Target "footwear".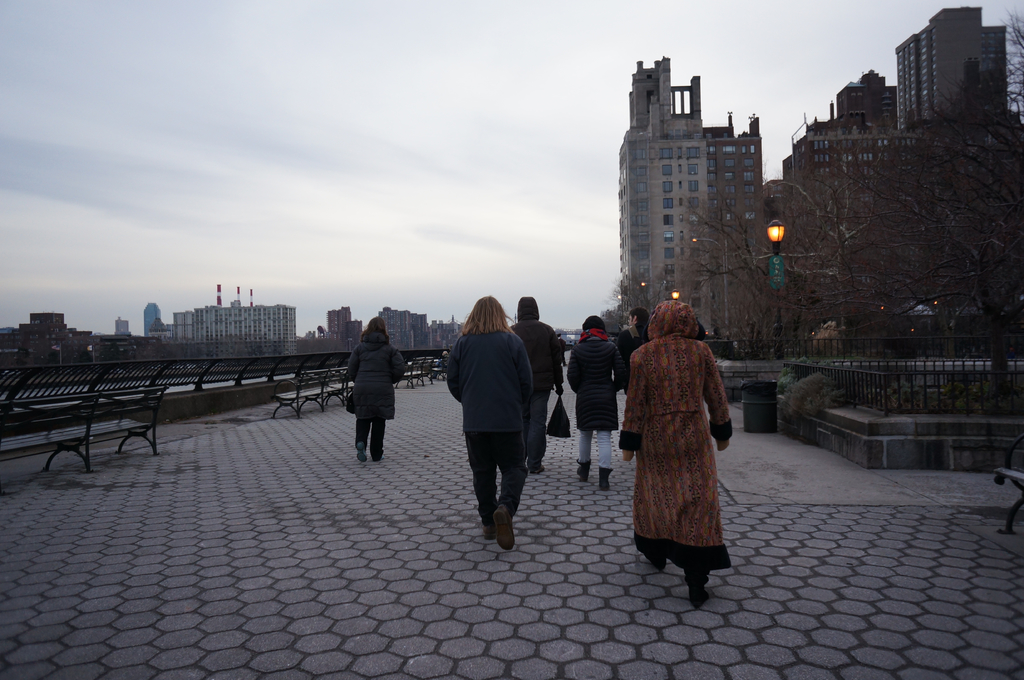
Target region: Rect(692, 577, 709, 612).
